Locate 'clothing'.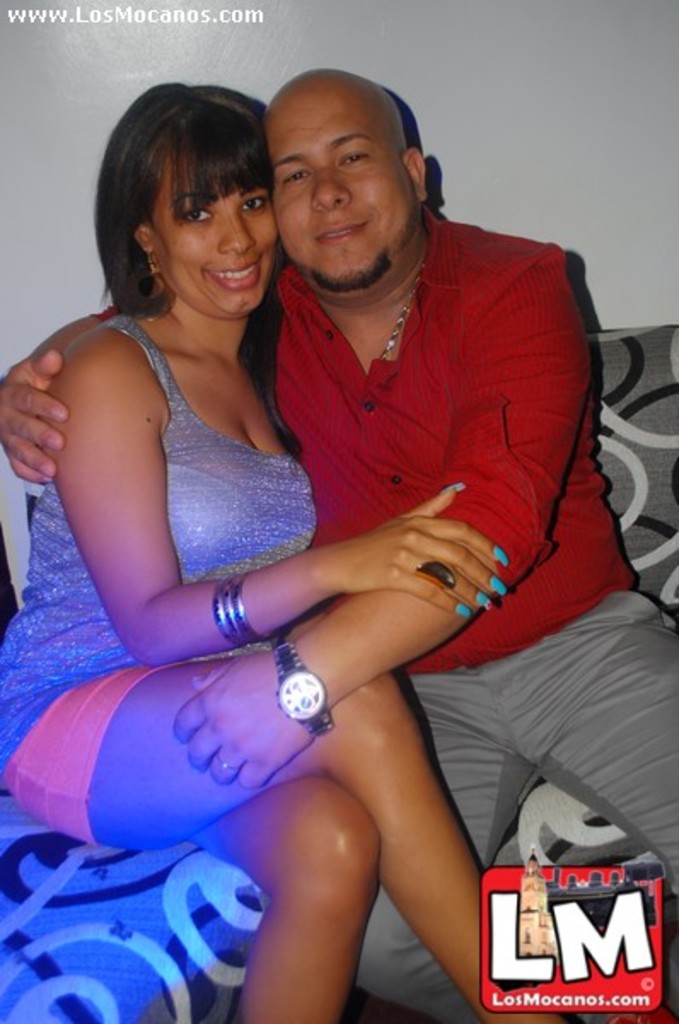
Bounding box: (x1=0, y1=300, x2=316, y2=847).
